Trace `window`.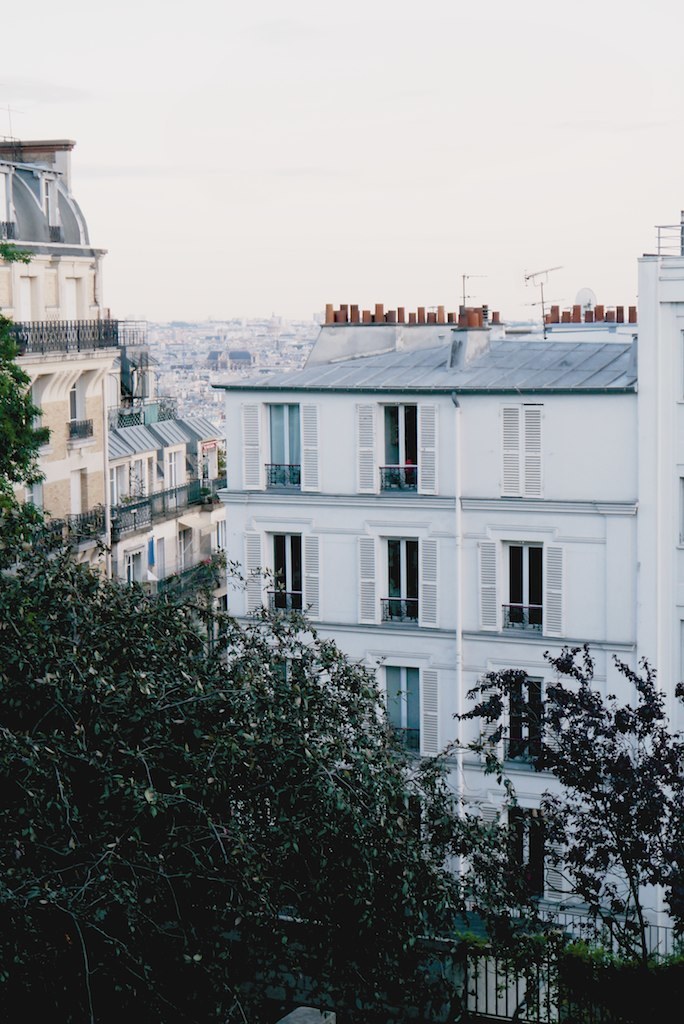
Traced to pyautogui.locateOnScreen(30, 391, 39, 425).
